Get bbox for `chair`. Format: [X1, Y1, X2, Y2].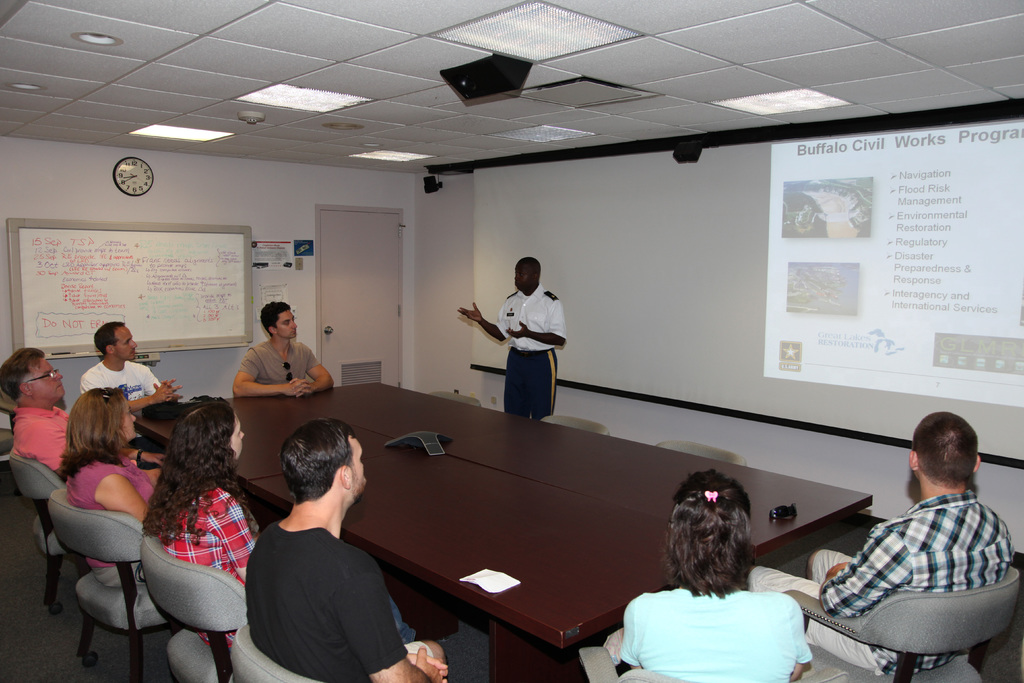
[5, 457, 95, 610].
